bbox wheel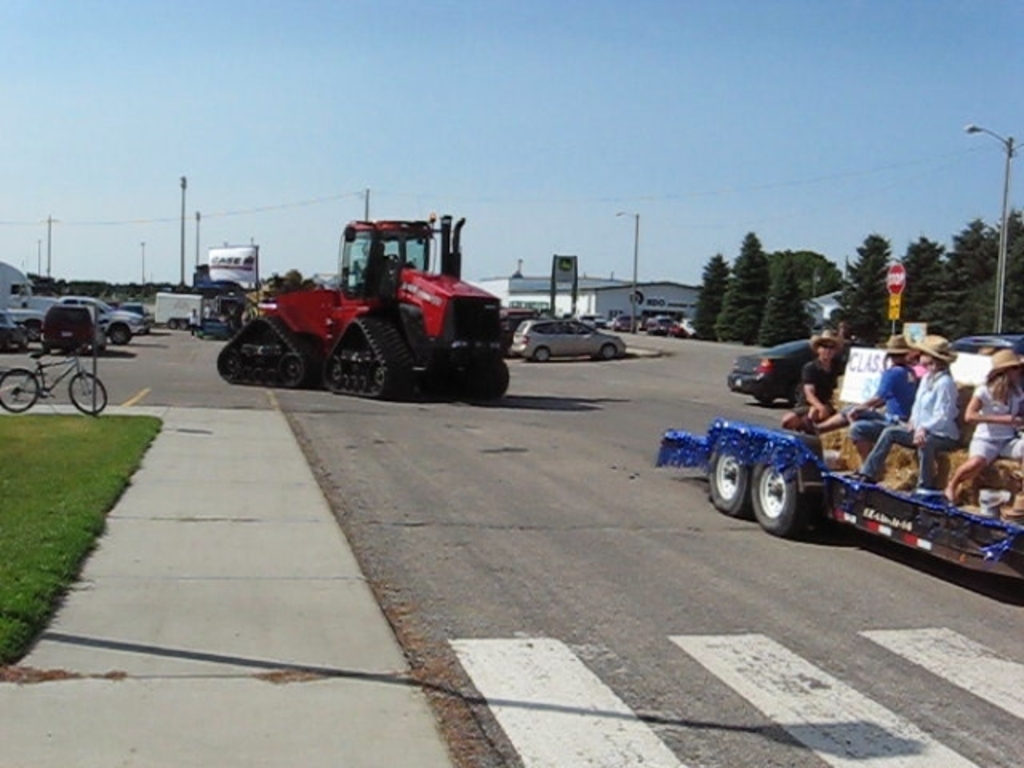
<box>70,371,106,414</box>
